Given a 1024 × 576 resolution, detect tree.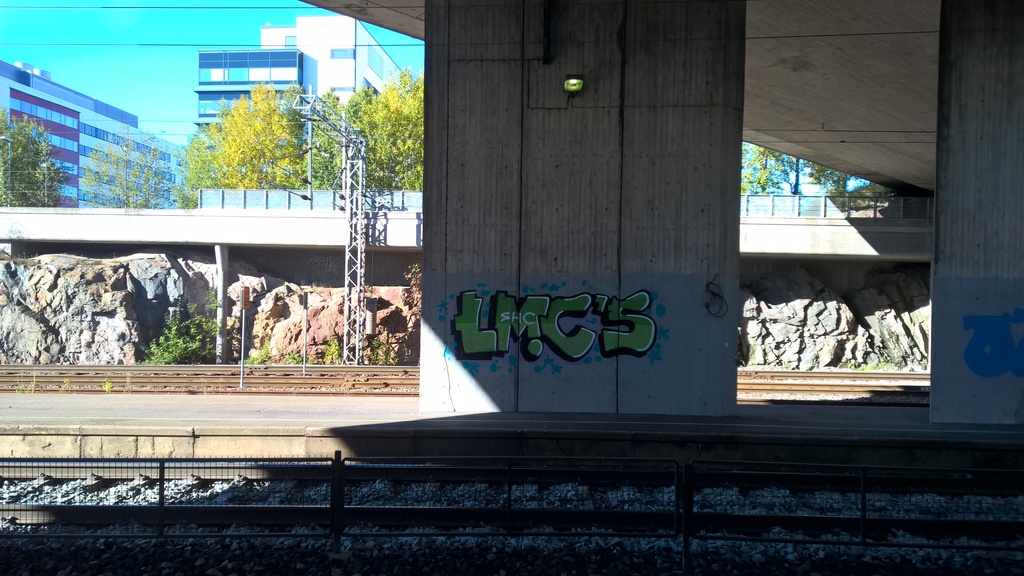
x1=330 y1=72 x2=417 y2=208.
